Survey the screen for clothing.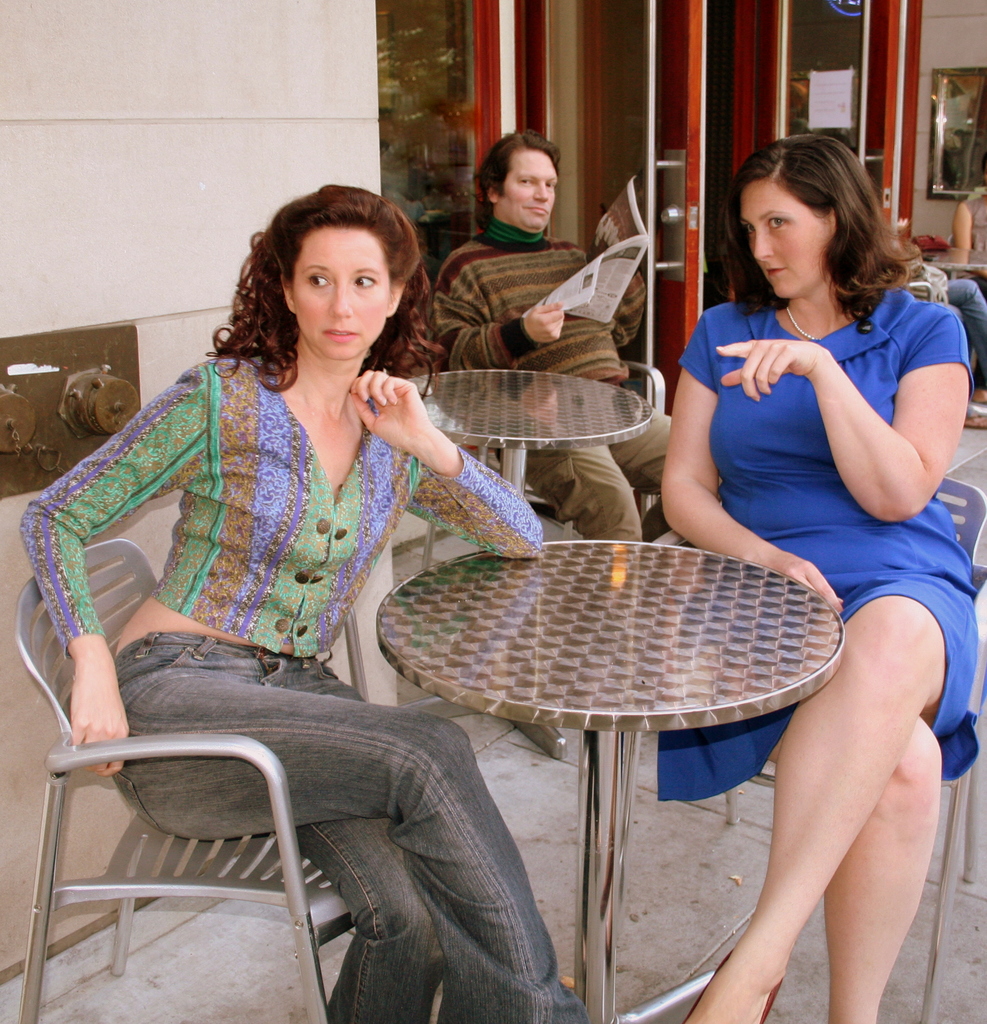
Survey found: l=654, t=293, r=978, b=797.
